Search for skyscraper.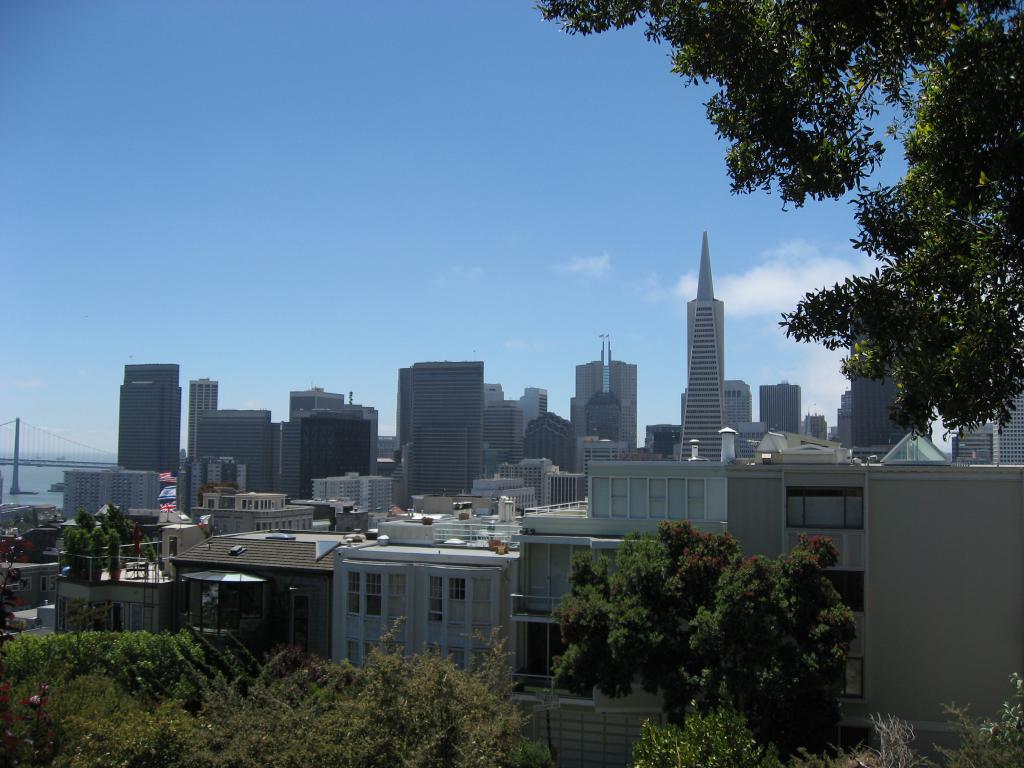
Found at 280 422 305 495.
